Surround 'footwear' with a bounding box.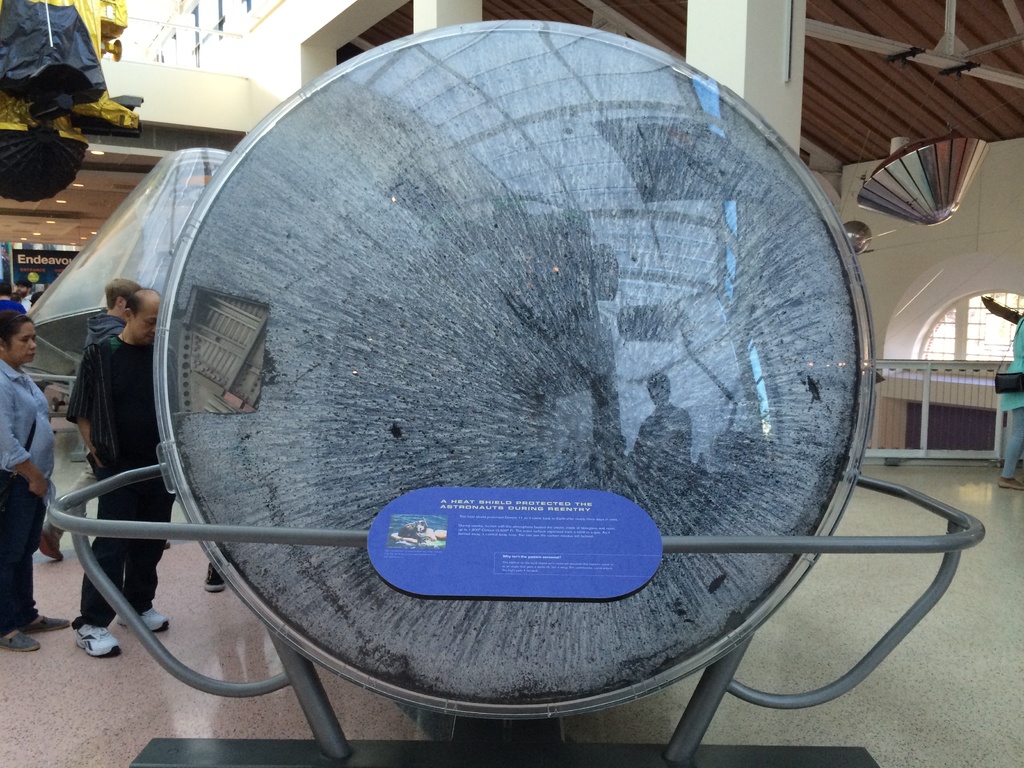
998, 476, 1023, 493.
